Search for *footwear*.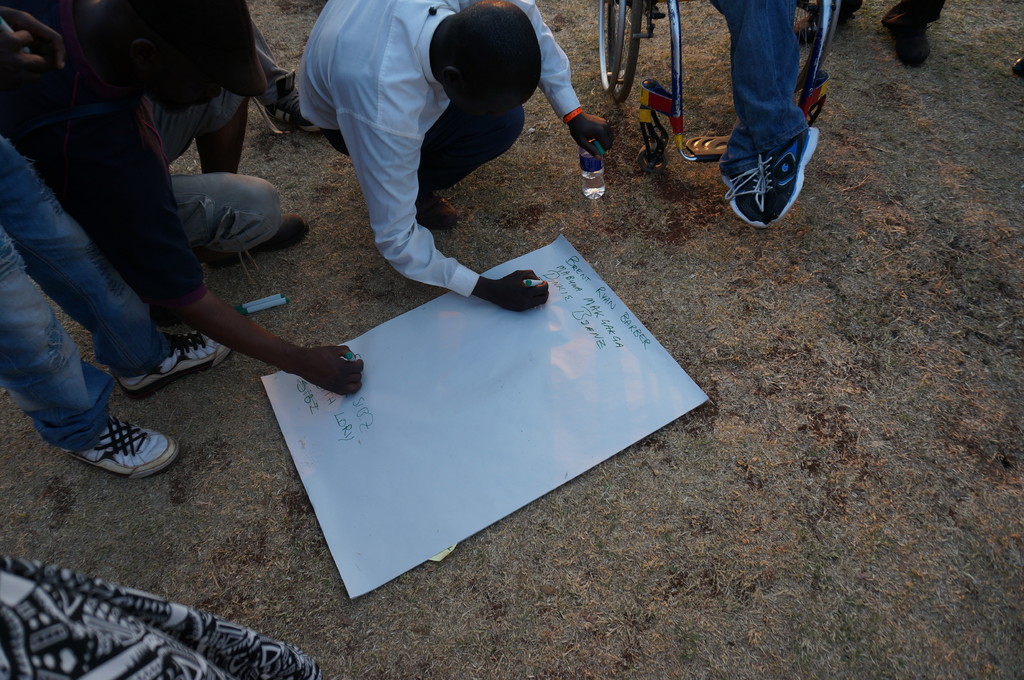
Found at detection(52, 406, 173, 484).
